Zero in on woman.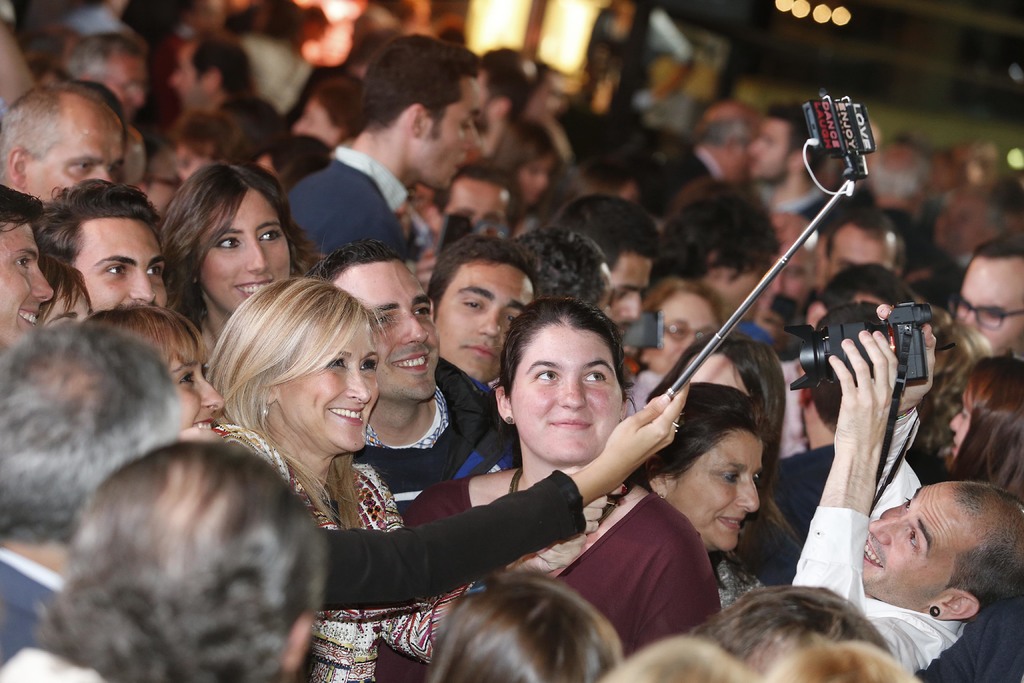
Zeroed in: box=[630, 372, 792, 617].
